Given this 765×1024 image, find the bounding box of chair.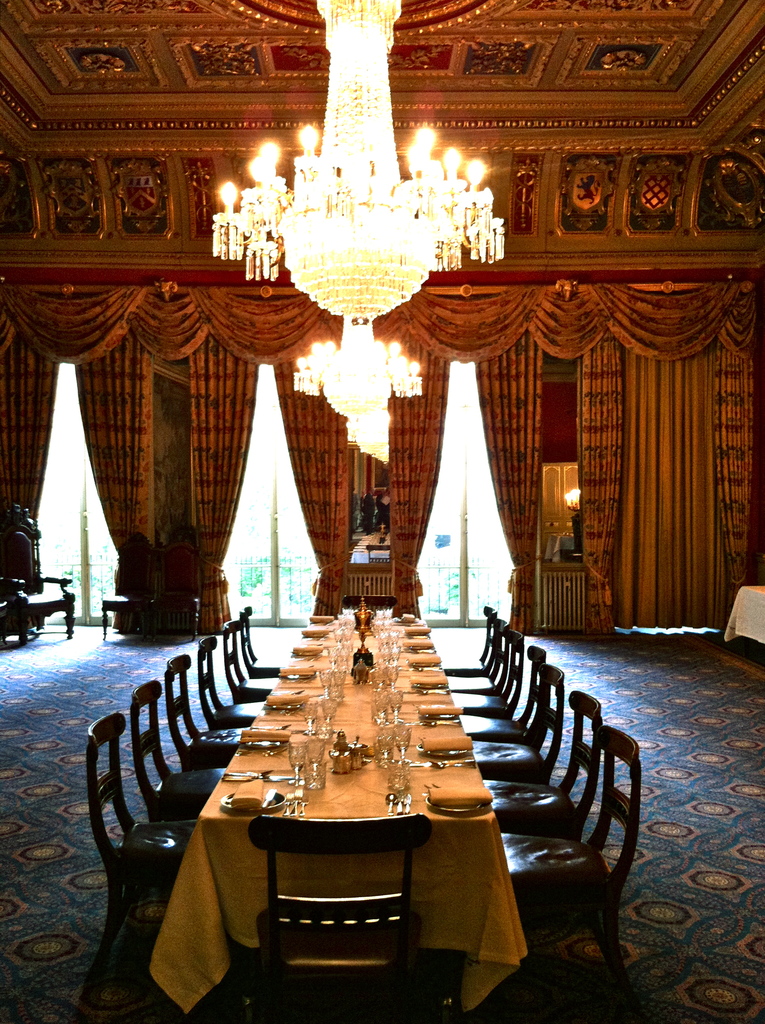
Rect(441, 605, 497, 678).
